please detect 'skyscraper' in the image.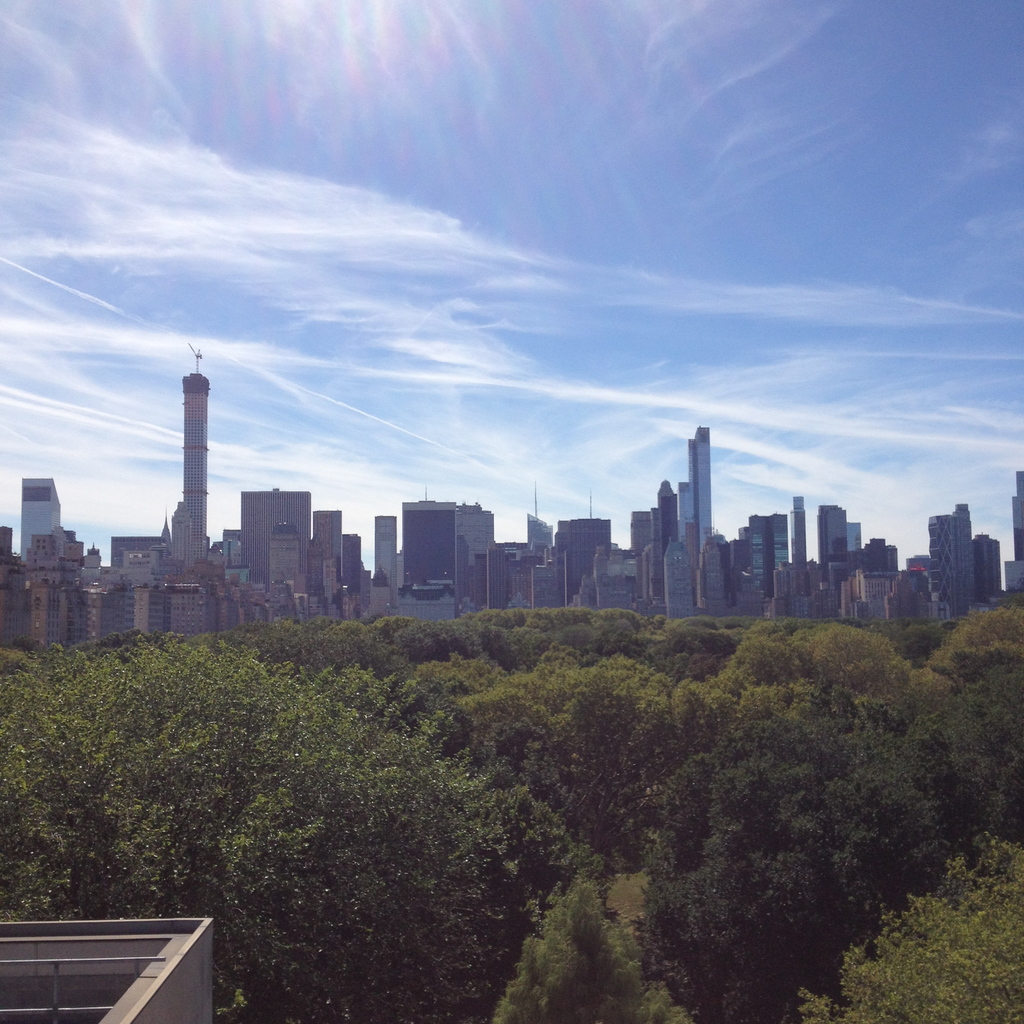
box(857, 568, 892, 619).
